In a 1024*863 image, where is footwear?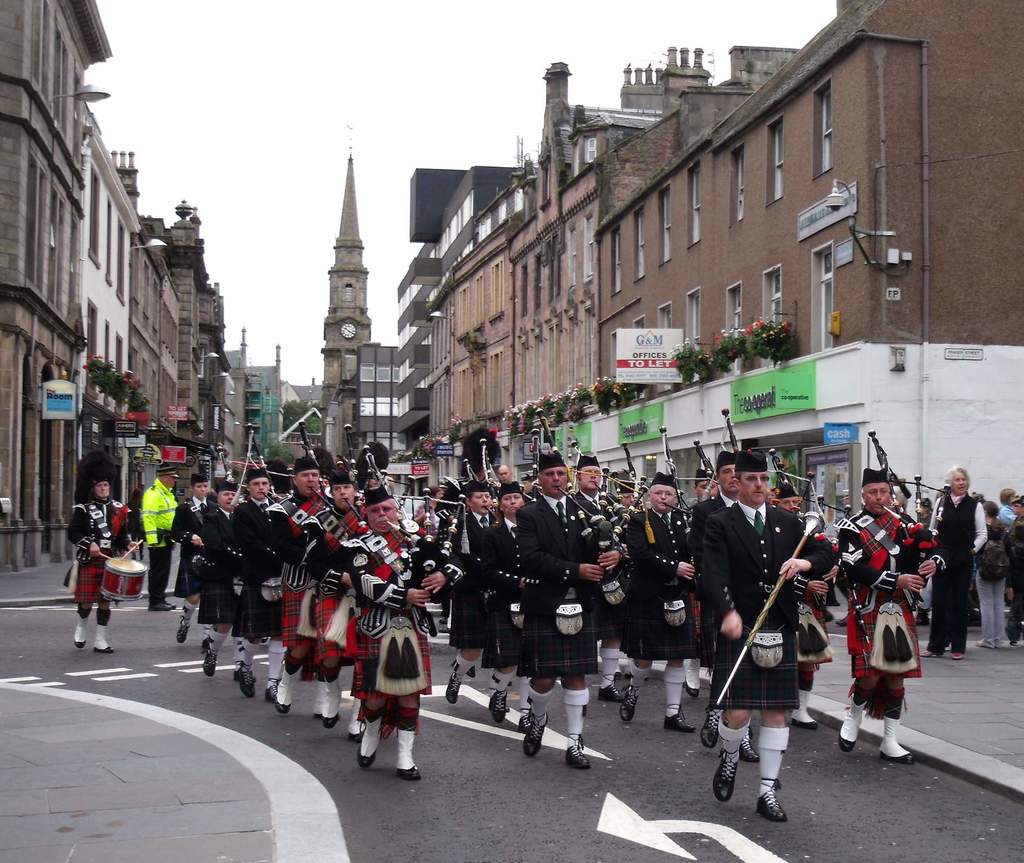
region(834, 614, 849, 628).
